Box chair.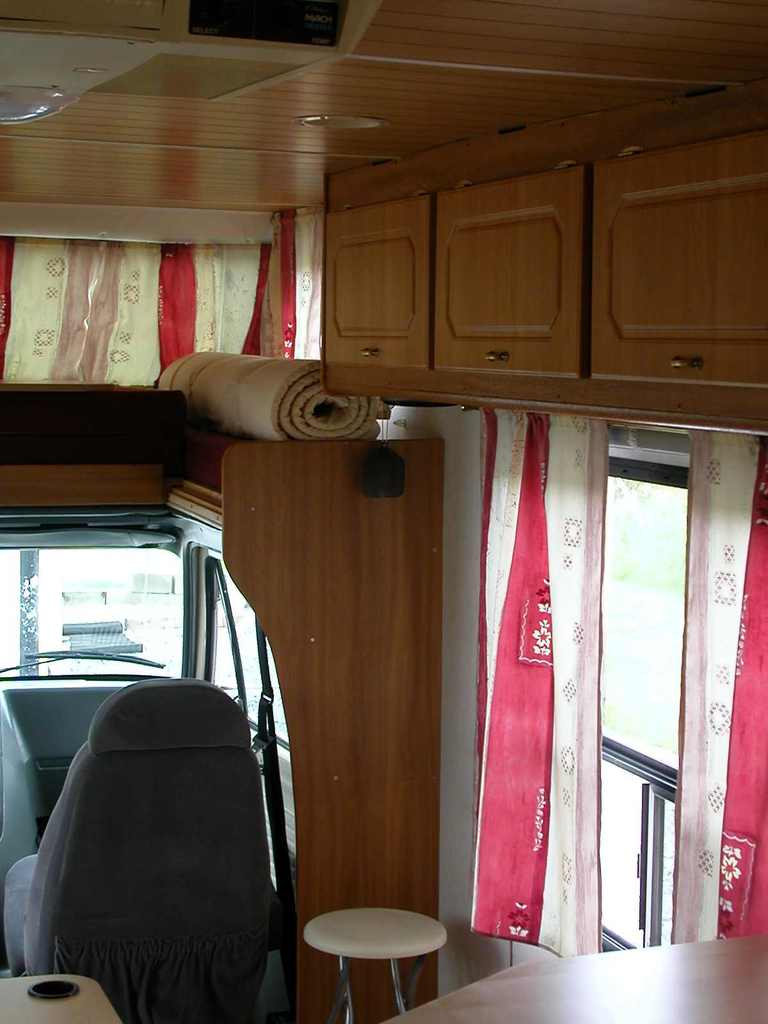
17, 640, 300, 1023.
